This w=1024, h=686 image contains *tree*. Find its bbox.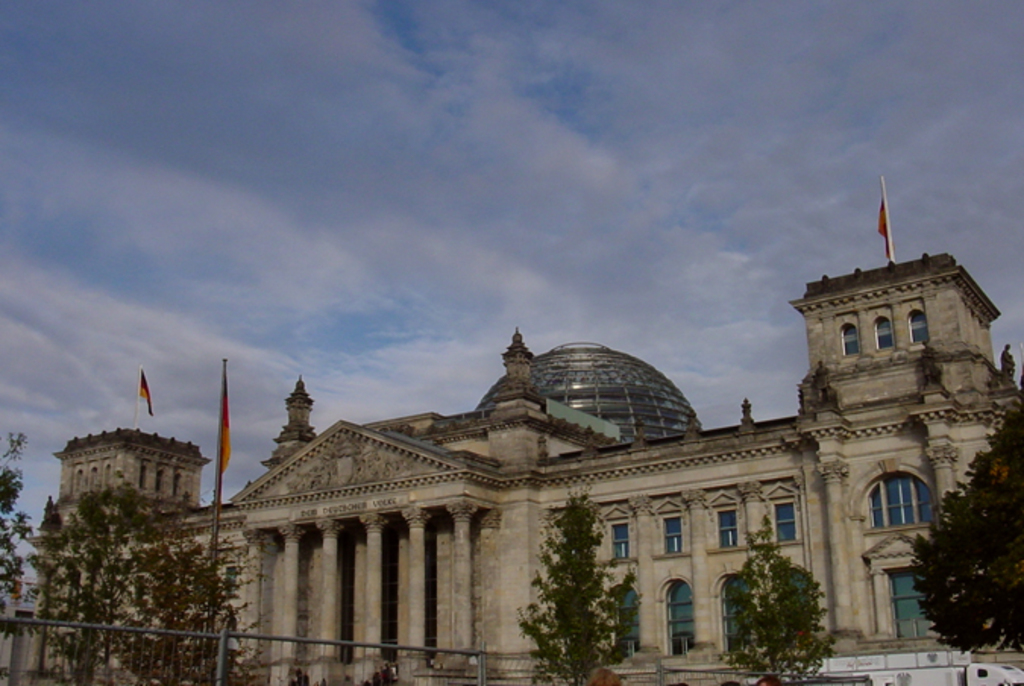
516 490 645 684.
